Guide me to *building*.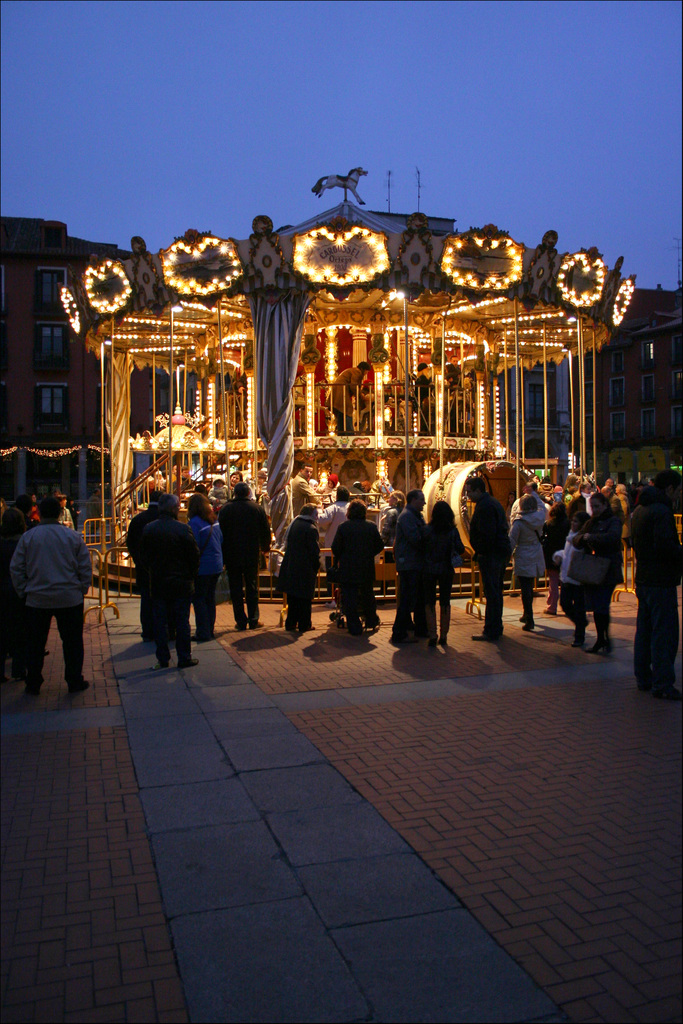
Guidance: <box>0,214,154,504</box>.
